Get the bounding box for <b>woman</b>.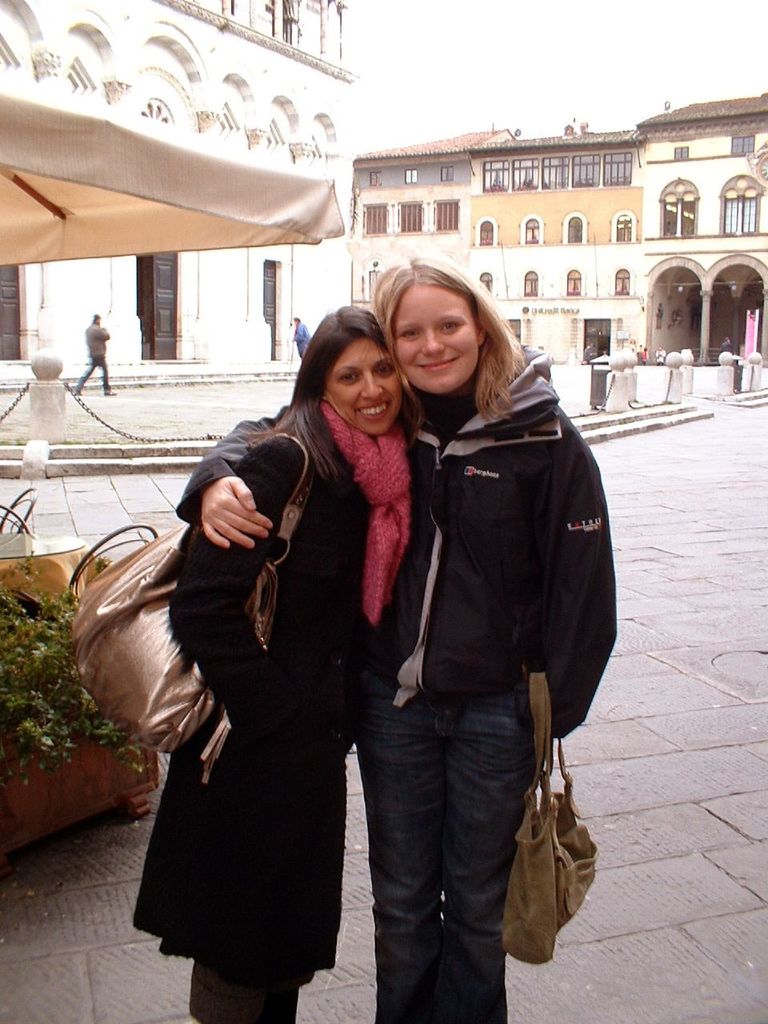
box=[176, 251, 619, 1023].
